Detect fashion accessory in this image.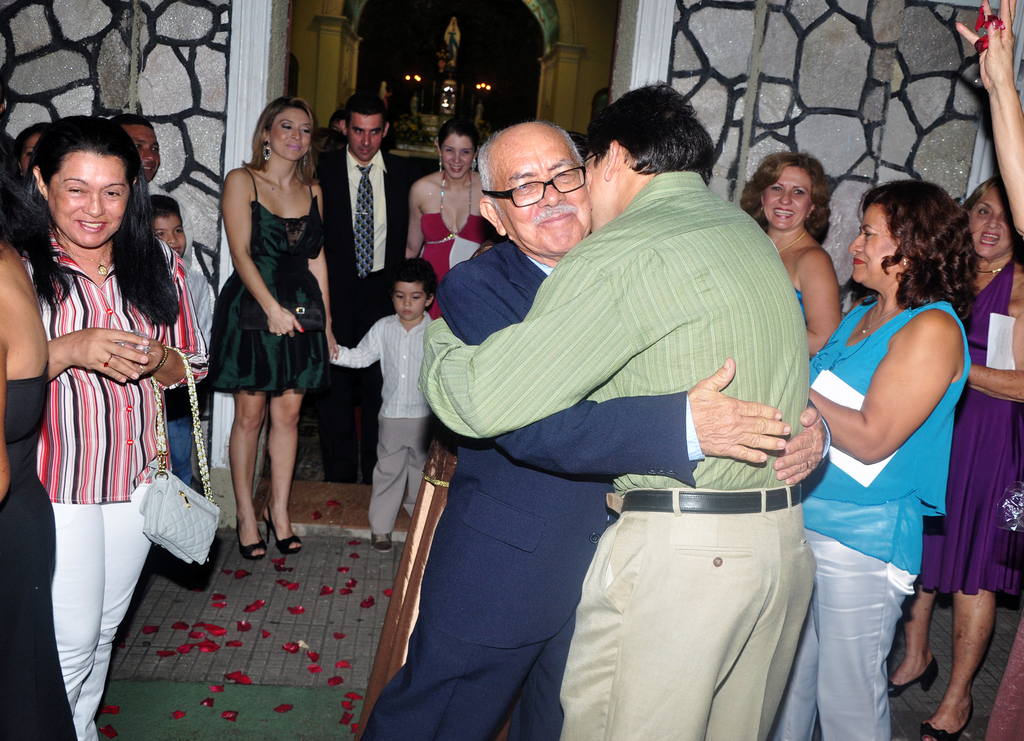
Detection: x1=136, y1=363, x2=147, y2=376.
